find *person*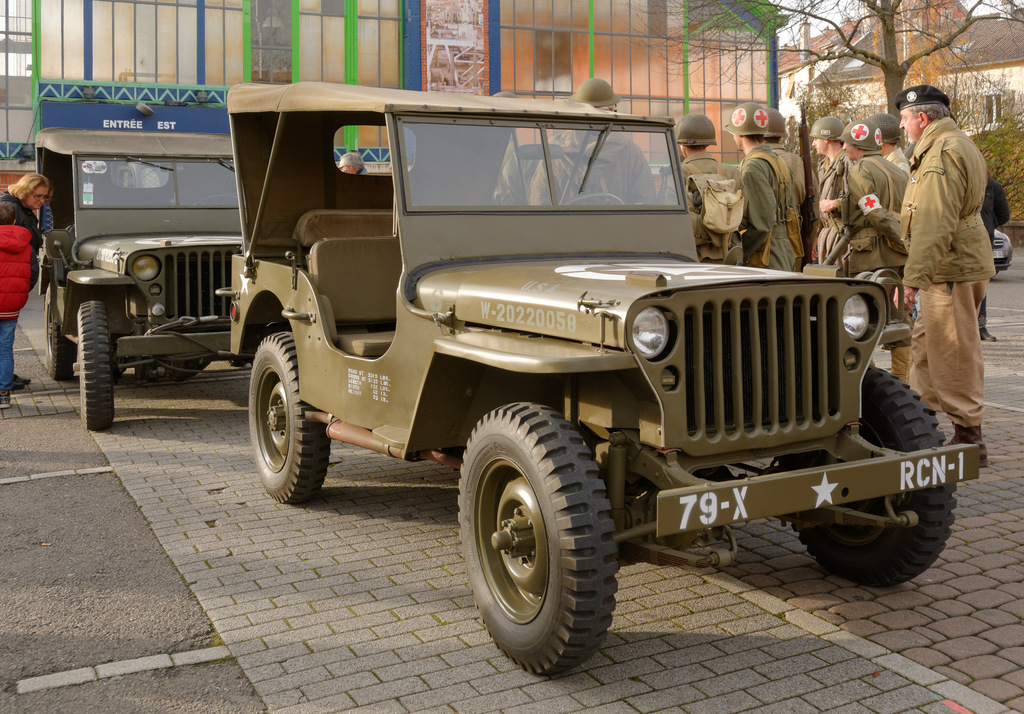
(x1=1, y1=200, x2=39, y2=405)
